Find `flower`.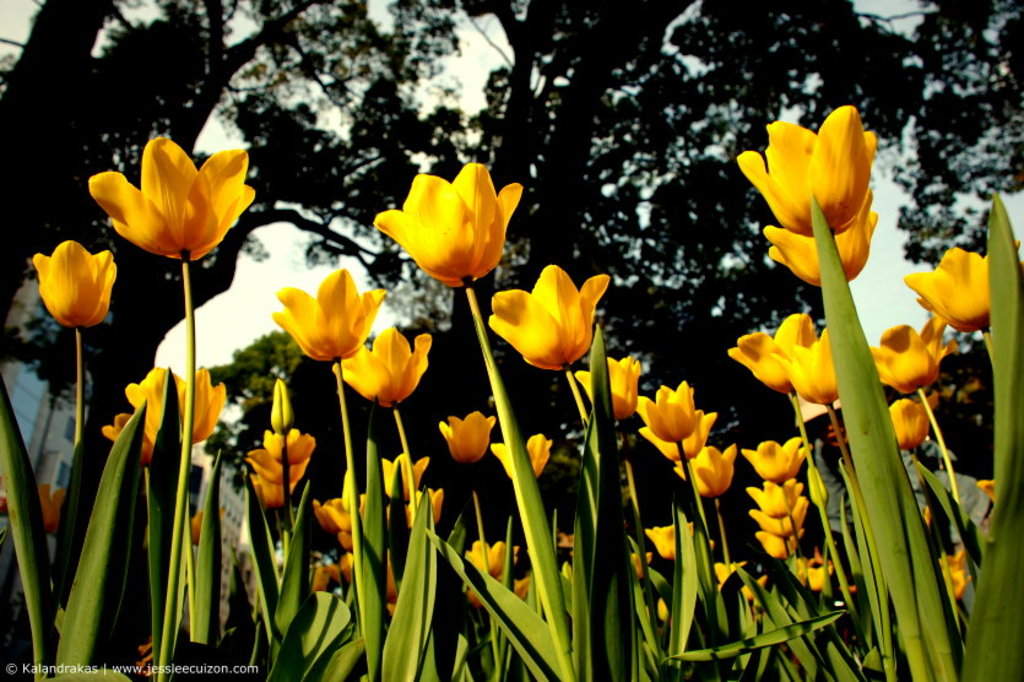
crop(96, 410, 153, 470).
